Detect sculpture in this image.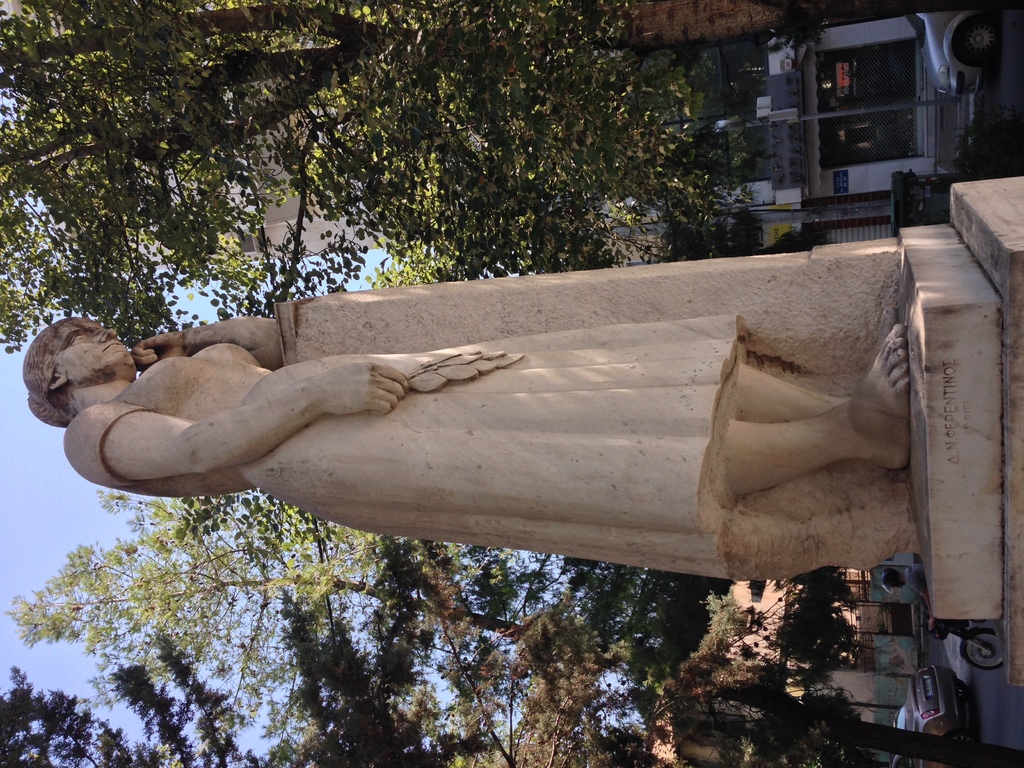
Detection: (left=42, top=218, right=956, bottom=650).
